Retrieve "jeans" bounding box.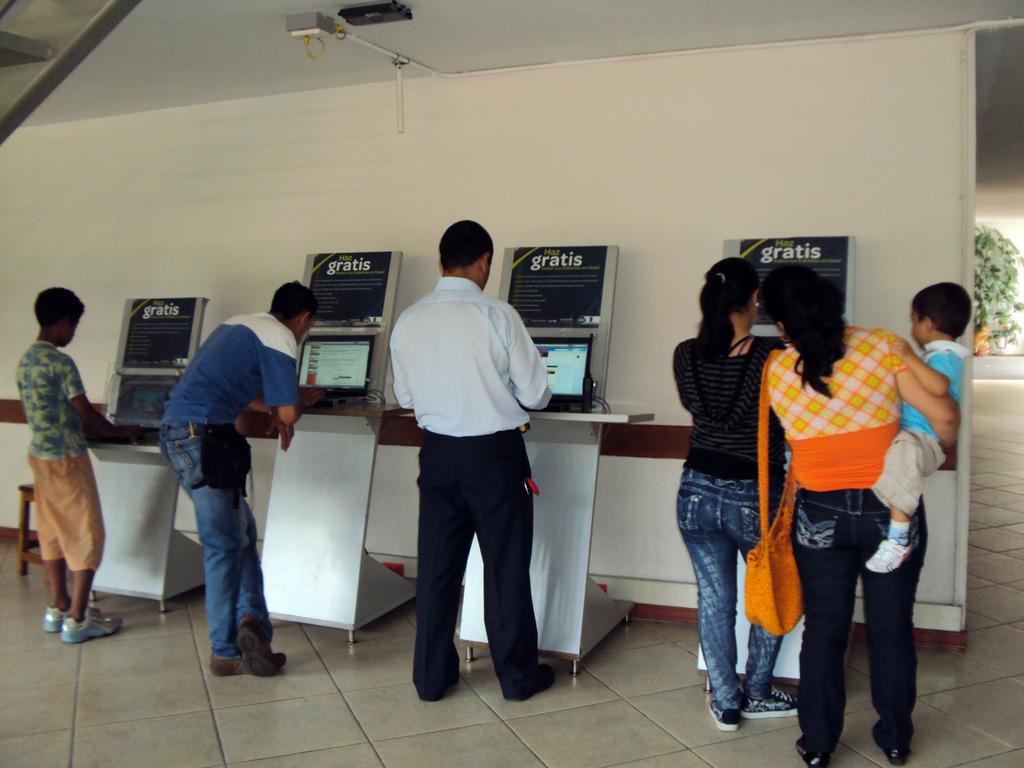
Bounding box: box(865, 422, 948, 519).
